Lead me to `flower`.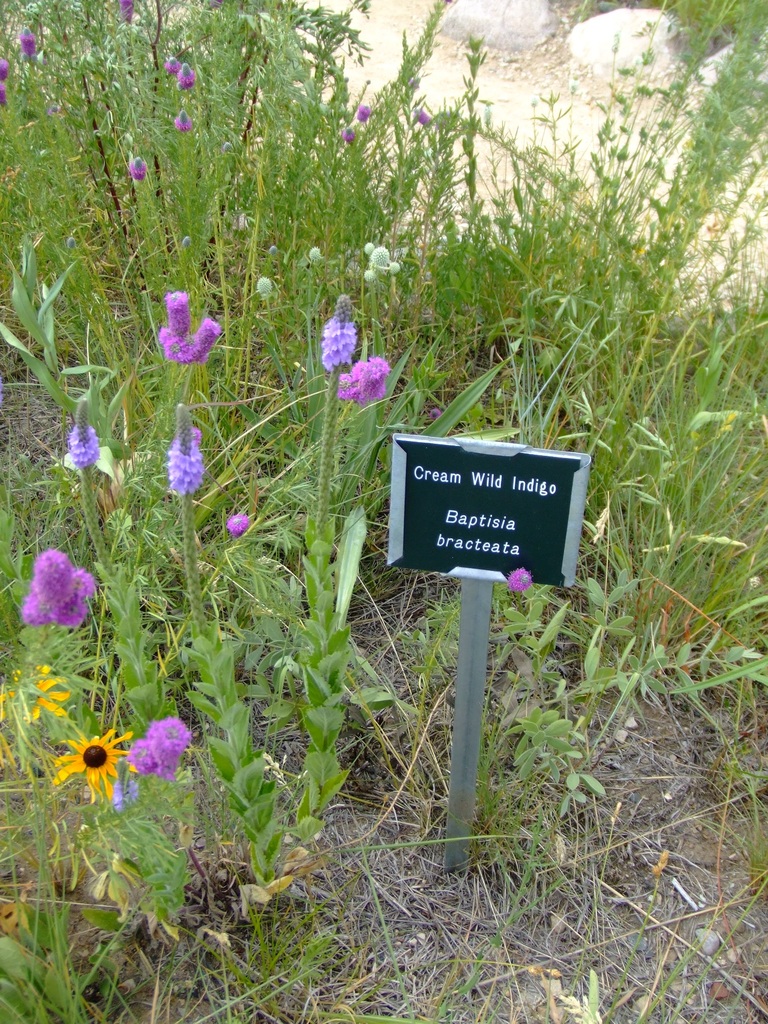
Lead to (4,660,69,720).
